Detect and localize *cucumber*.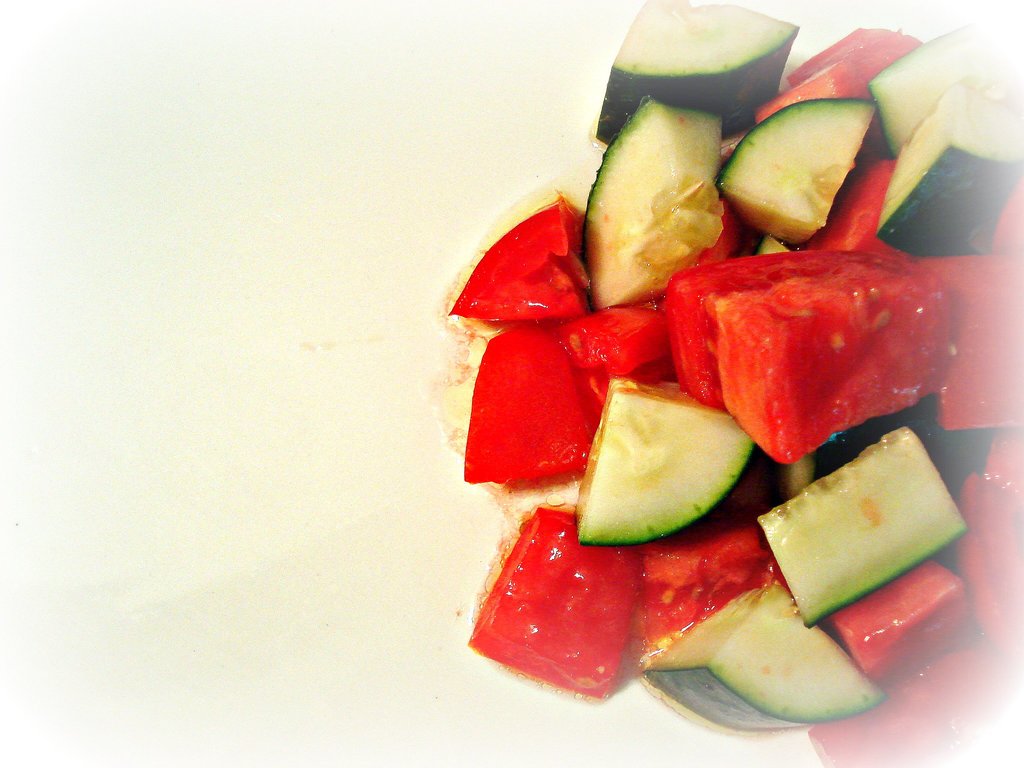
Localized at x1=644 y1=585 x2=886 y2=732.
